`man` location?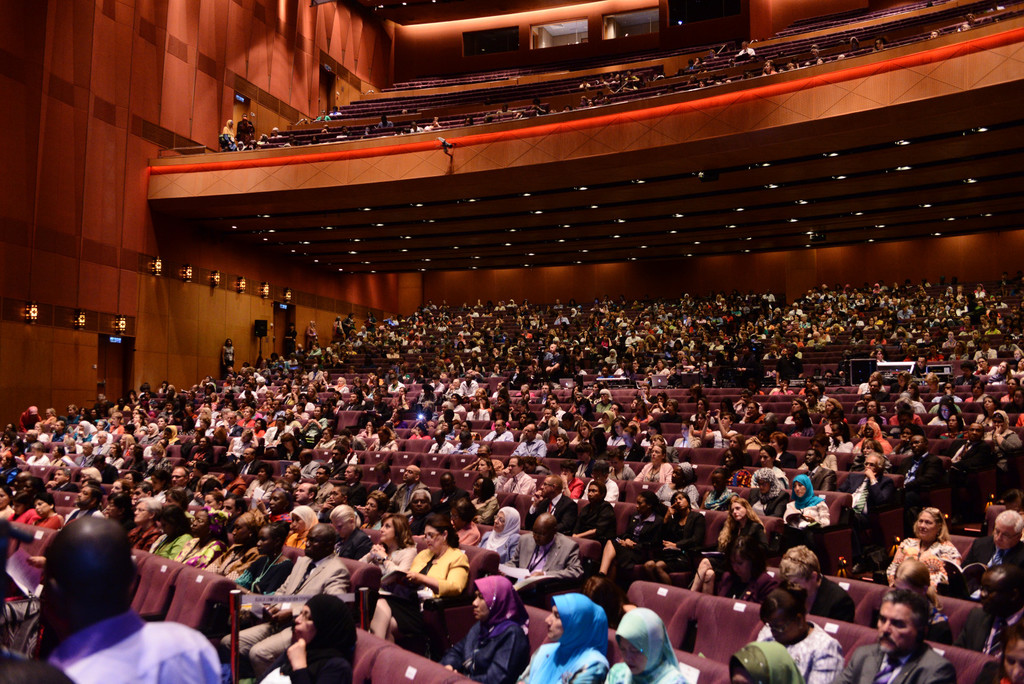
l=541, t=345, r=551, b=370
